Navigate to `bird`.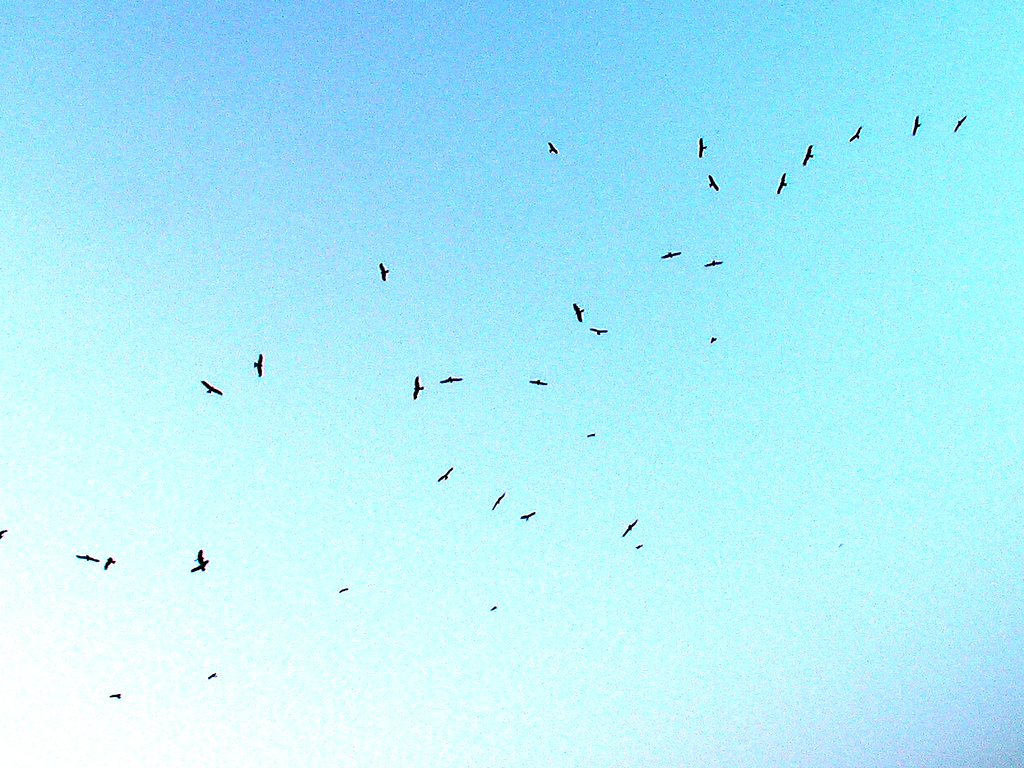
Navigation target: bbox=[804, 137, 819, 167].
